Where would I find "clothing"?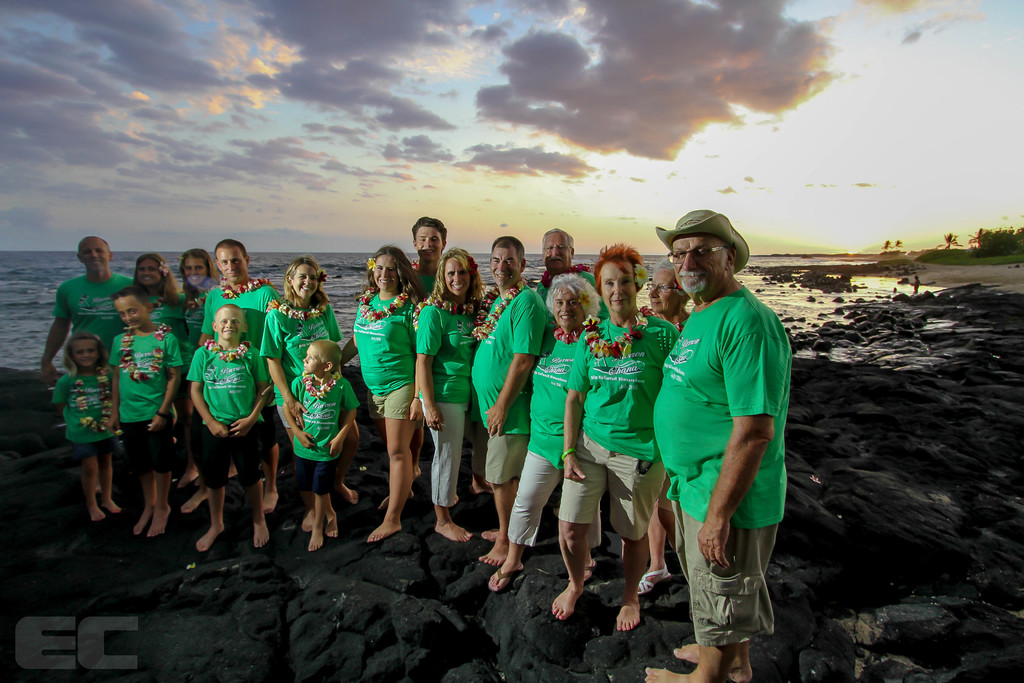
At x1=660 y1=257 x2=791 y2=611.
